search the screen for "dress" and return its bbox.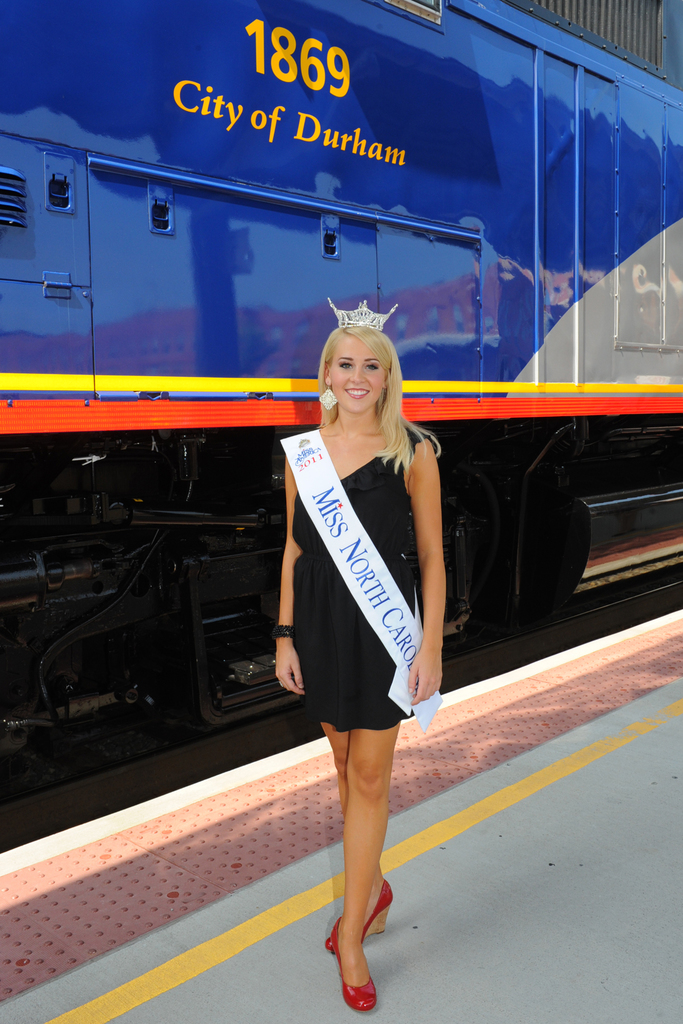
Found: l=292, t=422, r=416, b=730.
